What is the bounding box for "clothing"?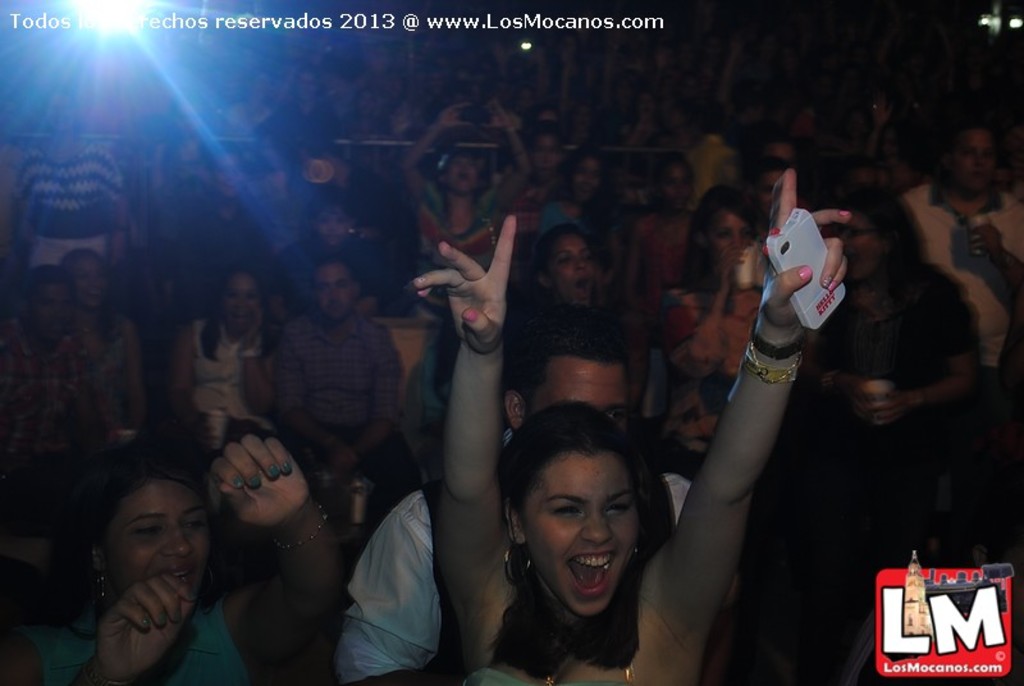
[826,269,942,468].
